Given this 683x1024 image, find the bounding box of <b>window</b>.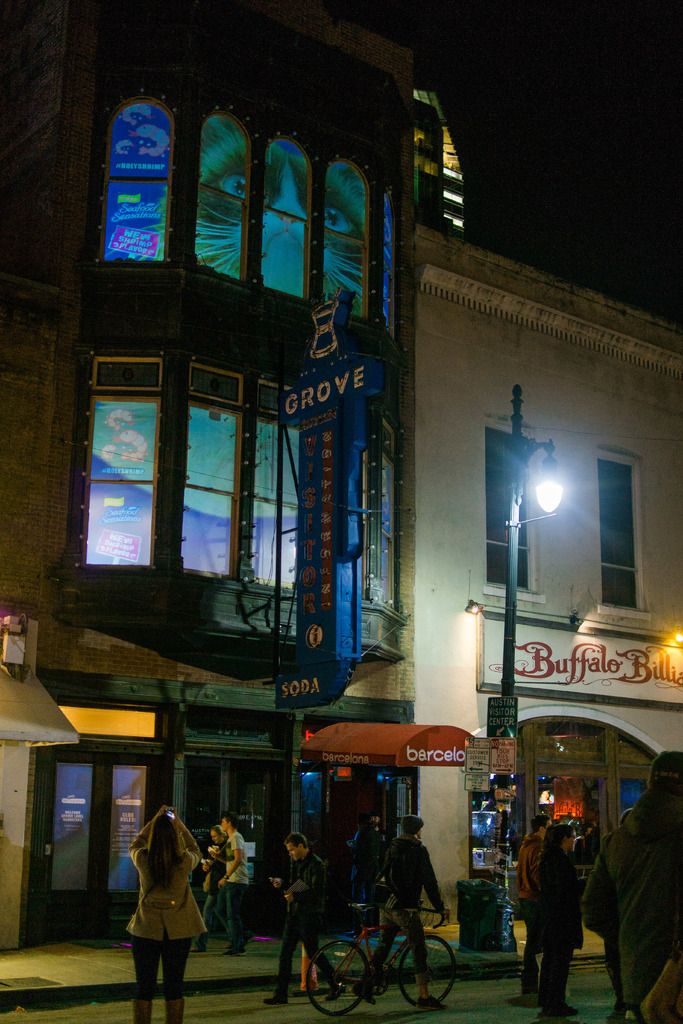
(112,764,135,890).
